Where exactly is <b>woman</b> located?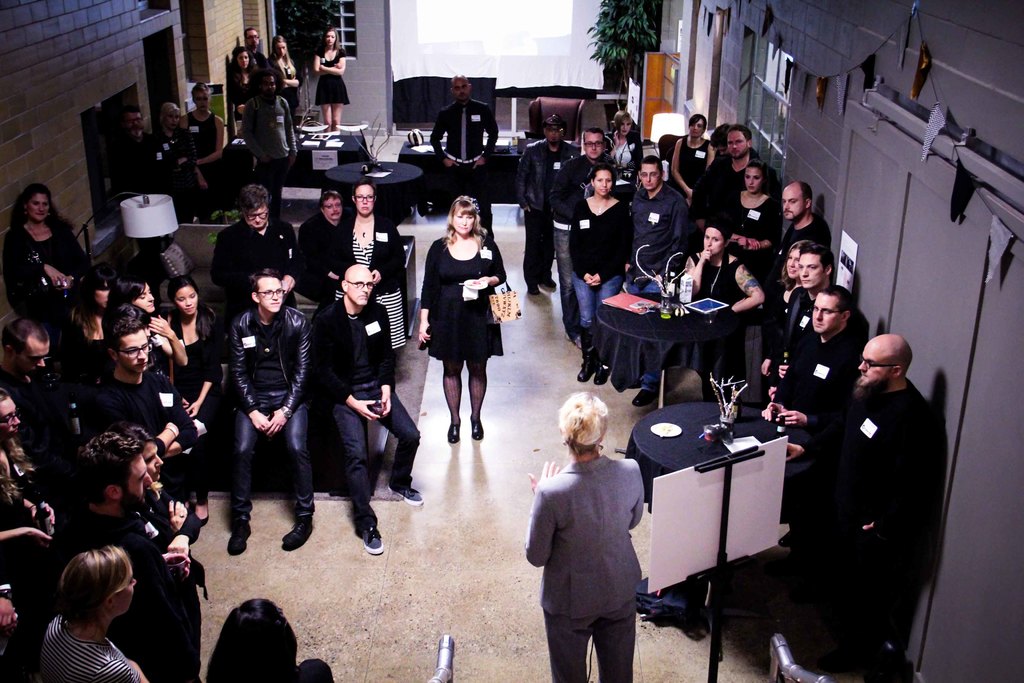
Its bounding box is Rect(605, 110, 645, 179).
